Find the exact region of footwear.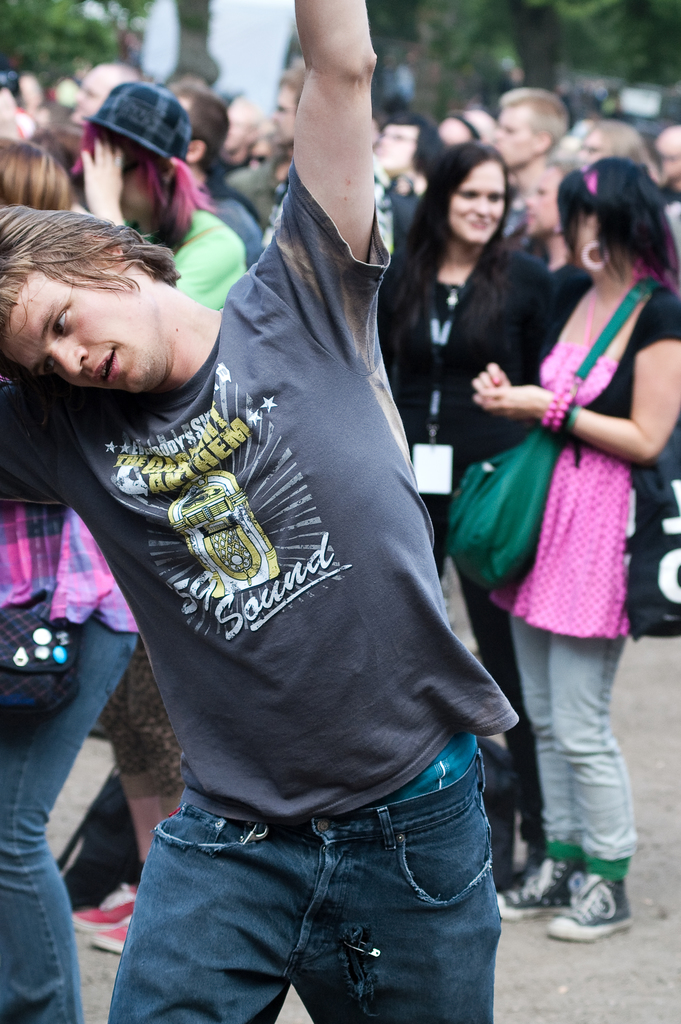
Exact region: x1=59, y1=872, x2=148, y2=930.
